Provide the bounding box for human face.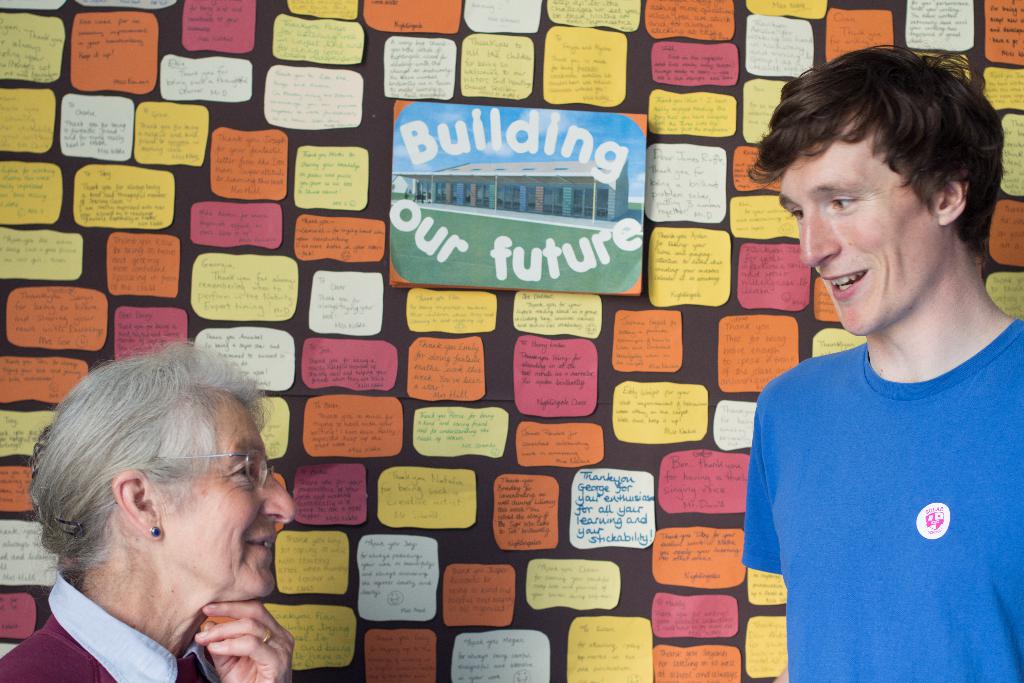
[x1=158, y1=397, x2=303, y2=603].
